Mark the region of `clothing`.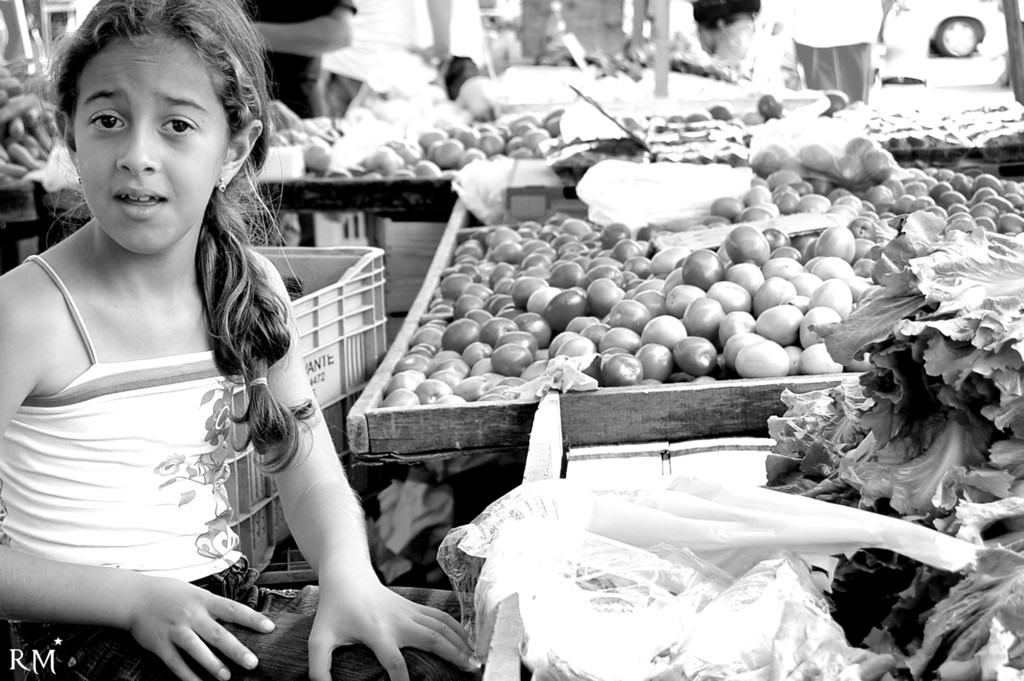
Region: box(15, 165, 289, 641).
